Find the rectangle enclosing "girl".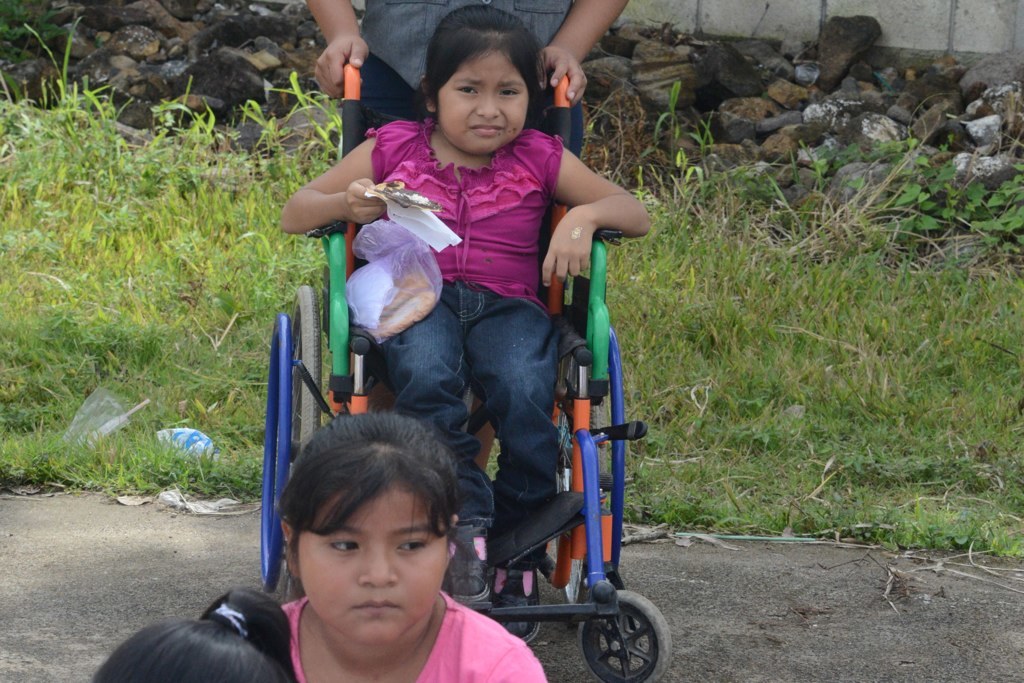
(x1=279, y1=2, x2=650, y2=639).
